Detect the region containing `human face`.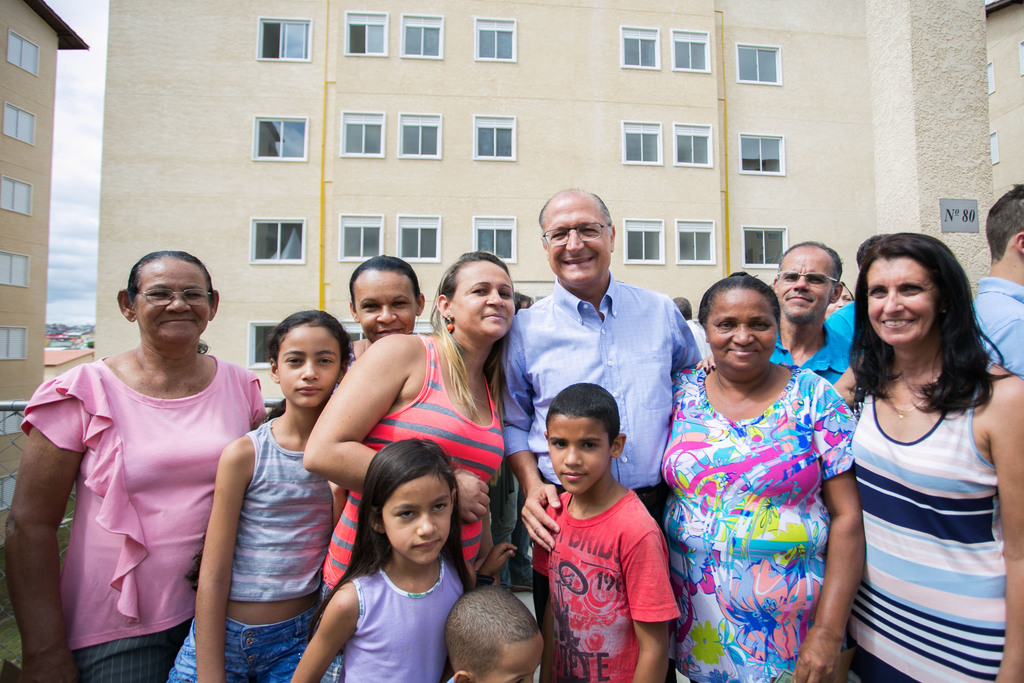
(x1=547, y1=413, x2=614, y2=500).
